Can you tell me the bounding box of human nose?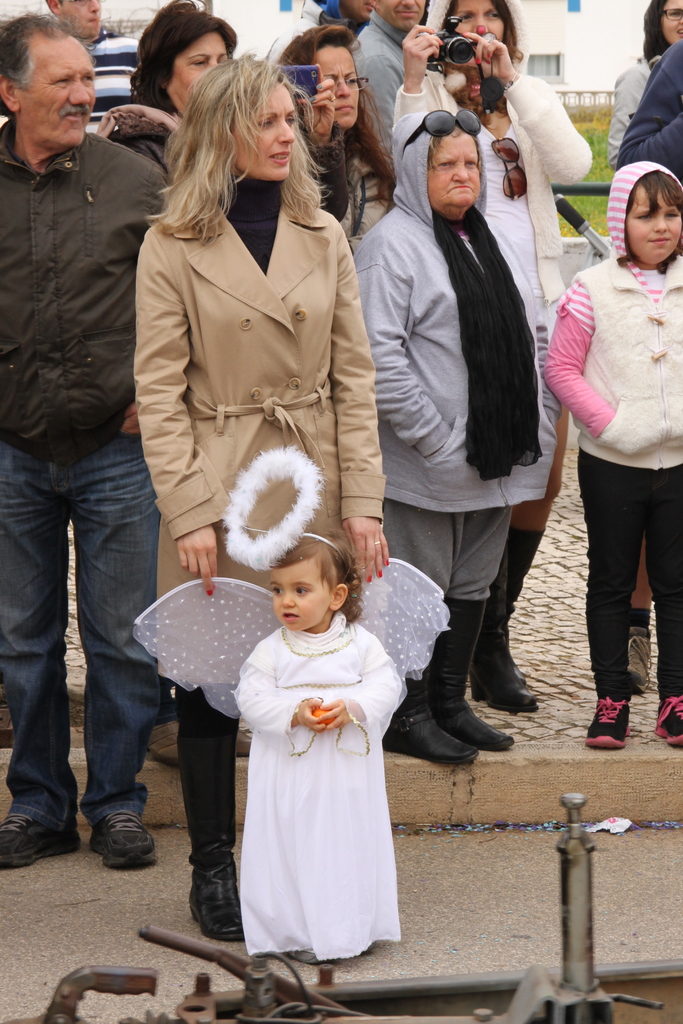
(x1=652, y1=209, x2=670, y2=233).
